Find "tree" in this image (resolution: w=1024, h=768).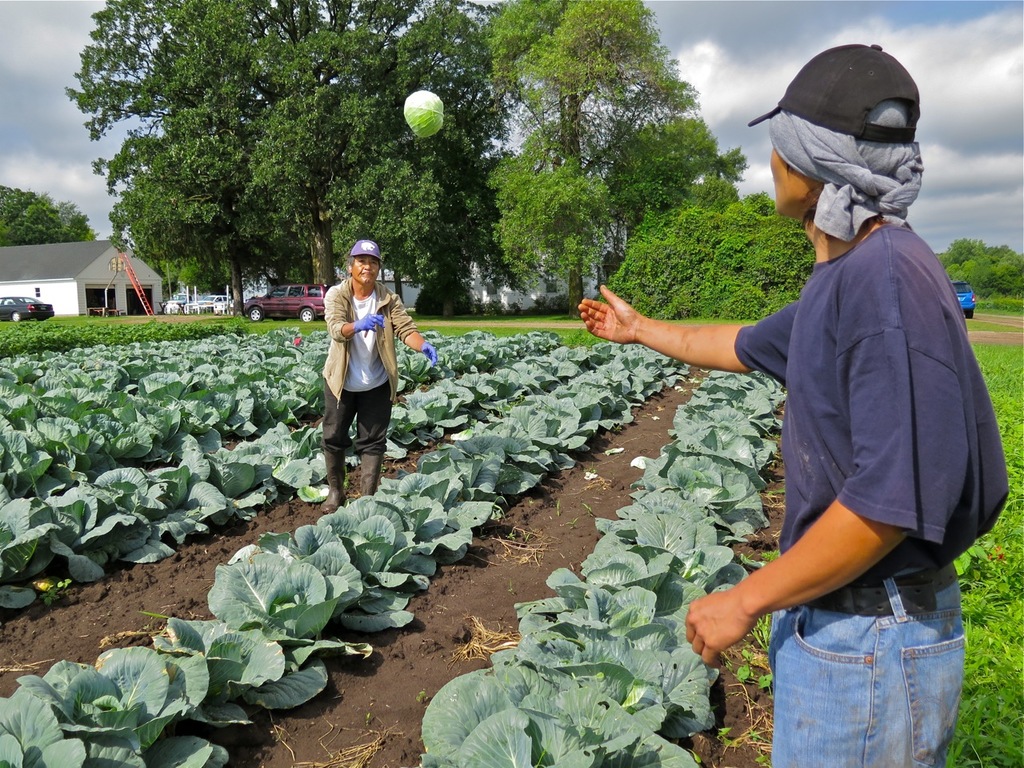
box(590, 174, 816, 326).
